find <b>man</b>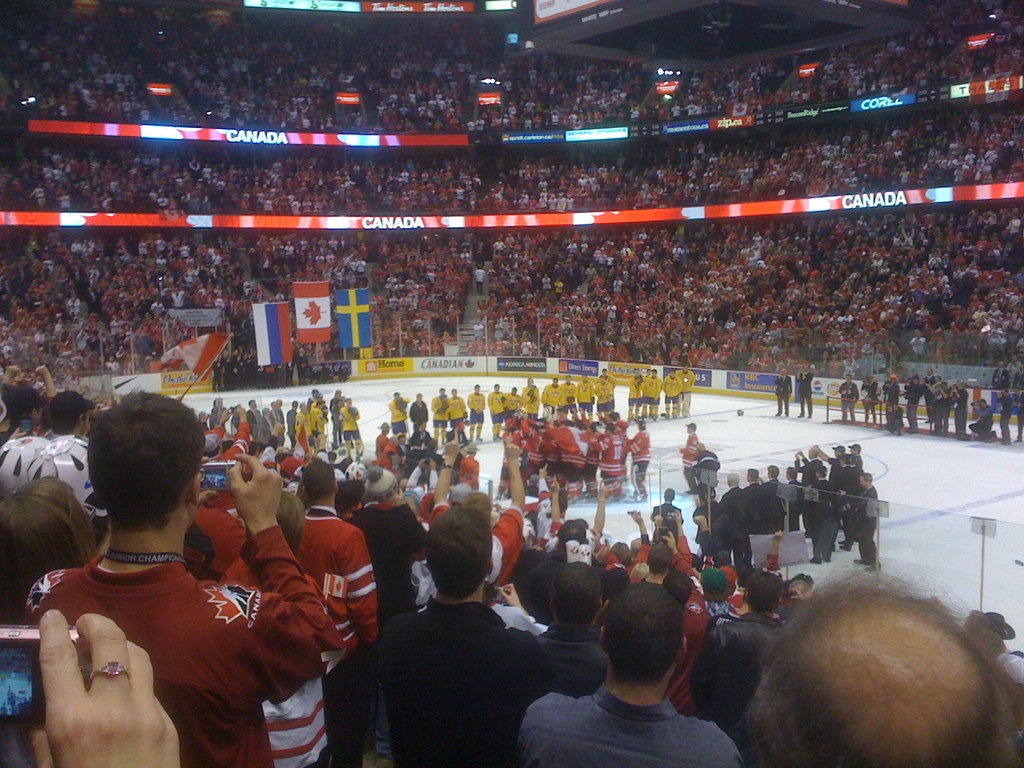
[676, 422, 703, 495]
